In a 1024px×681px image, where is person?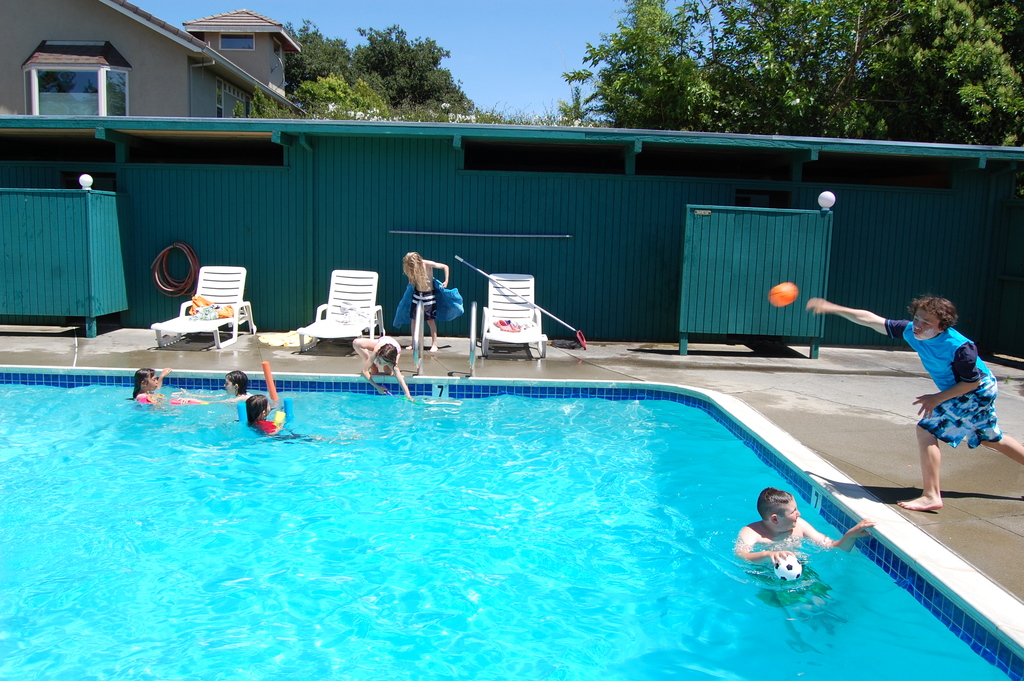
box=[132, 366, 175, 413].
